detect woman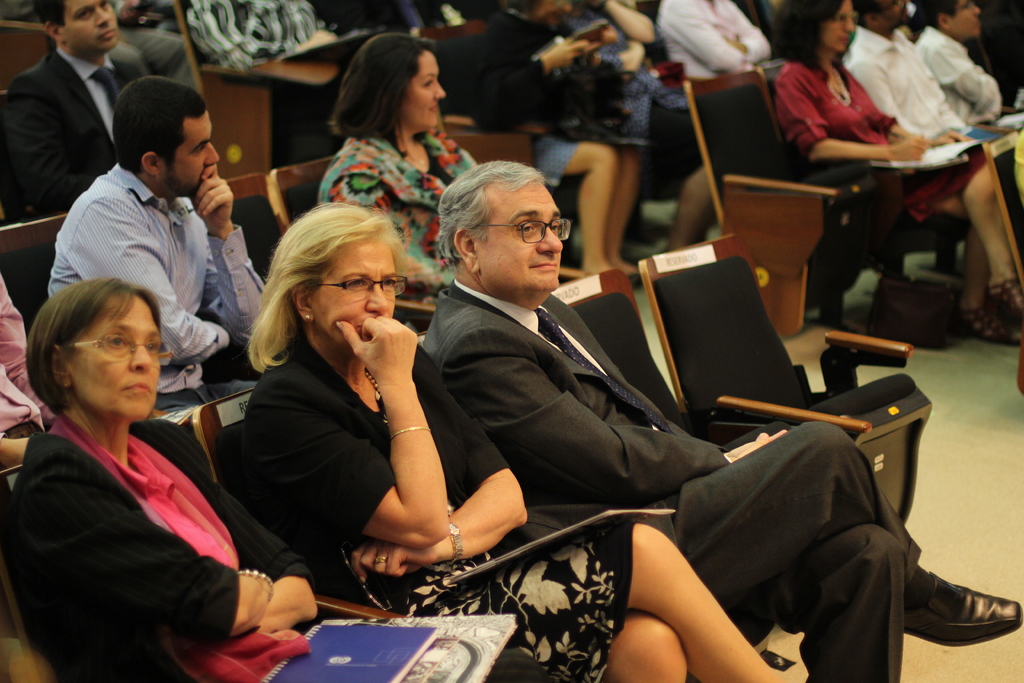
(left=325, top=42, right=484, bottom=292)
